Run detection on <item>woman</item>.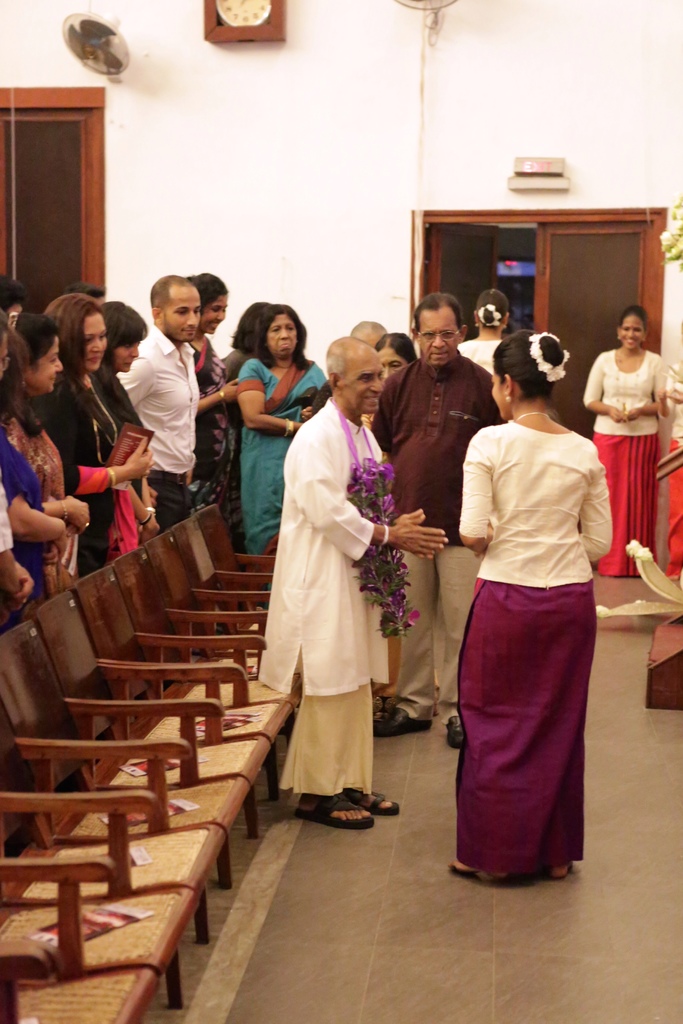
Result: 185/270/242/515.
